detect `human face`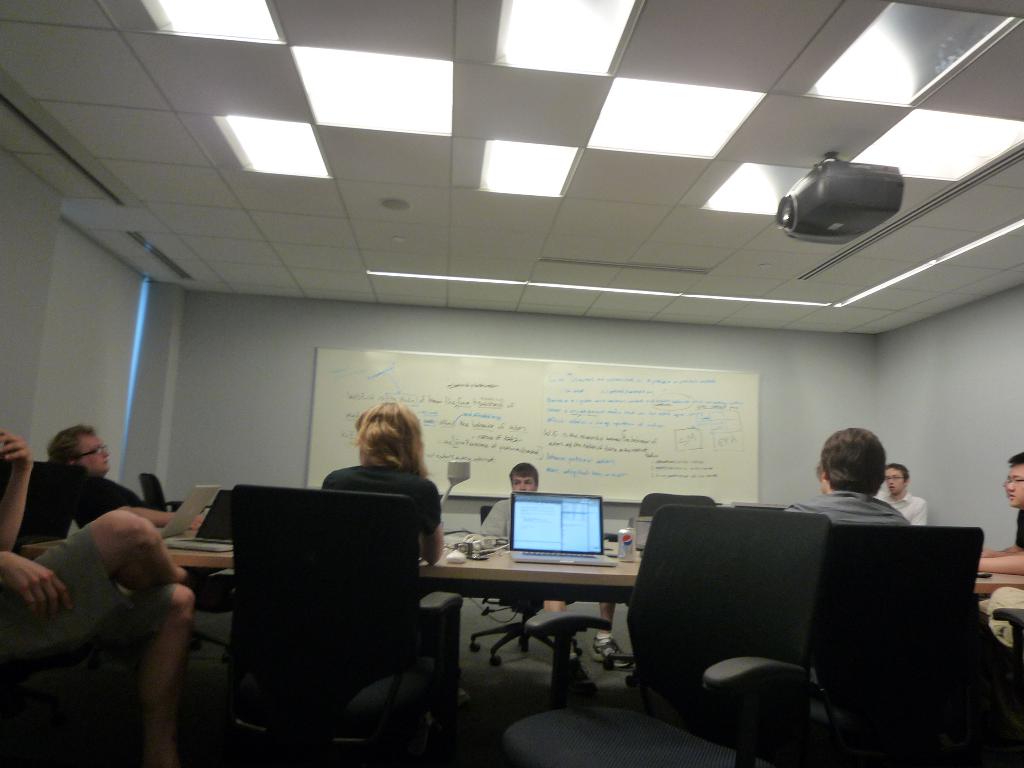
(513, 475, 536, 491)
